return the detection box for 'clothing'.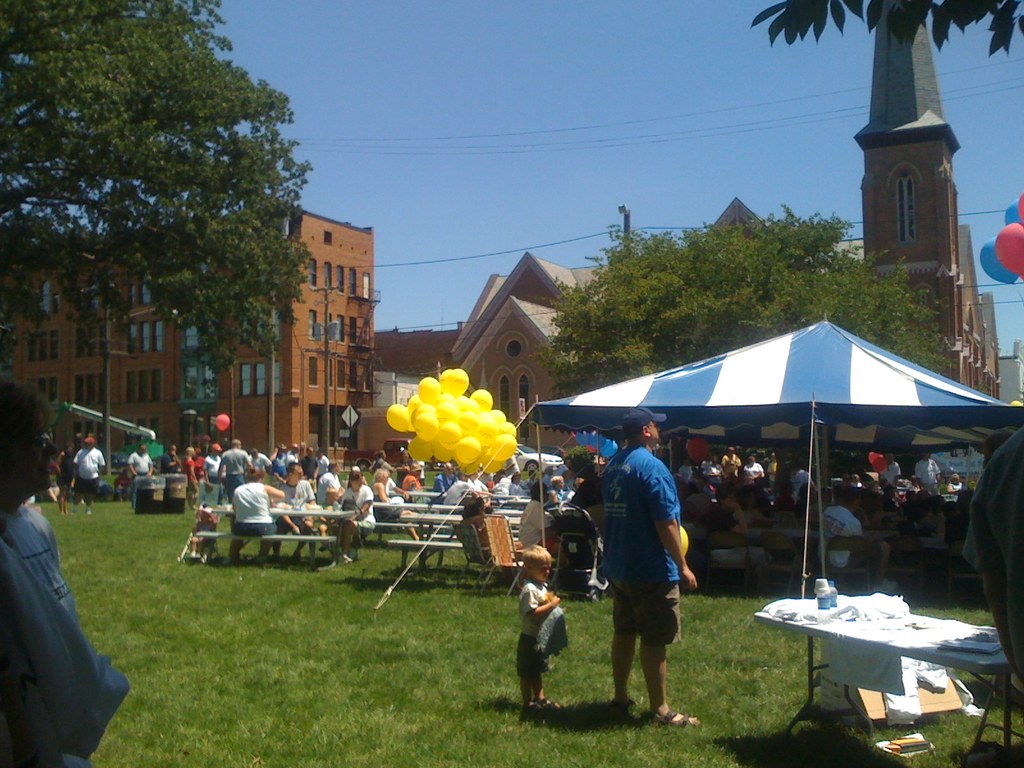
box=[225, 523, 276, 541].
